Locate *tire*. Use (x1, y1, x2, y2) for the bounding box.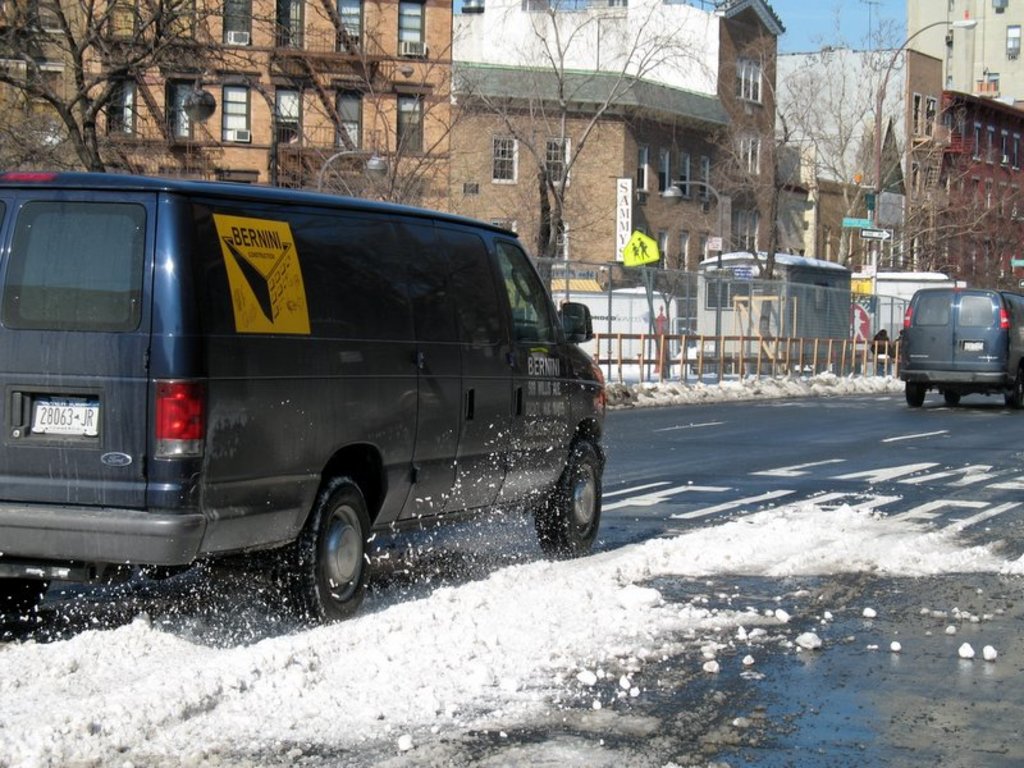
(1005, 376, 1023, 412).
